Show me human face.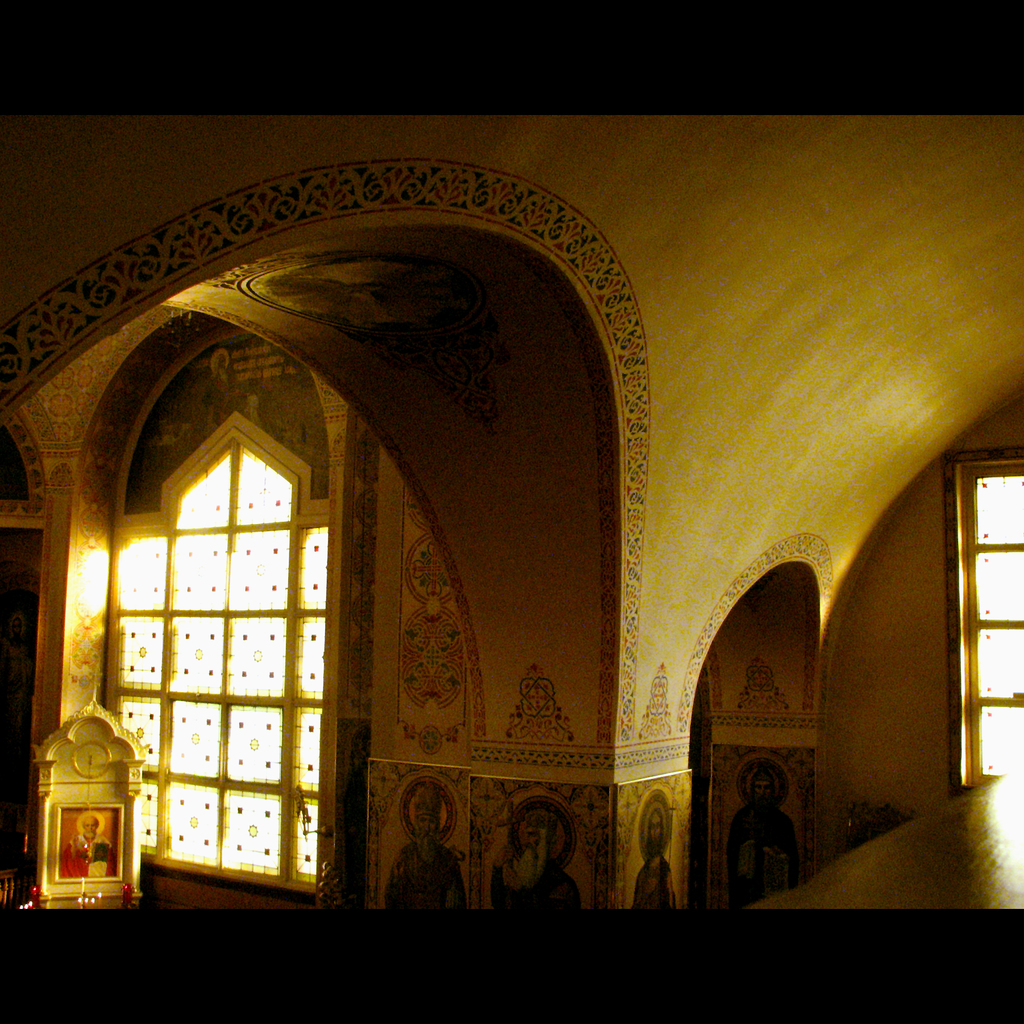
human face is here: 646:808:667:847.
